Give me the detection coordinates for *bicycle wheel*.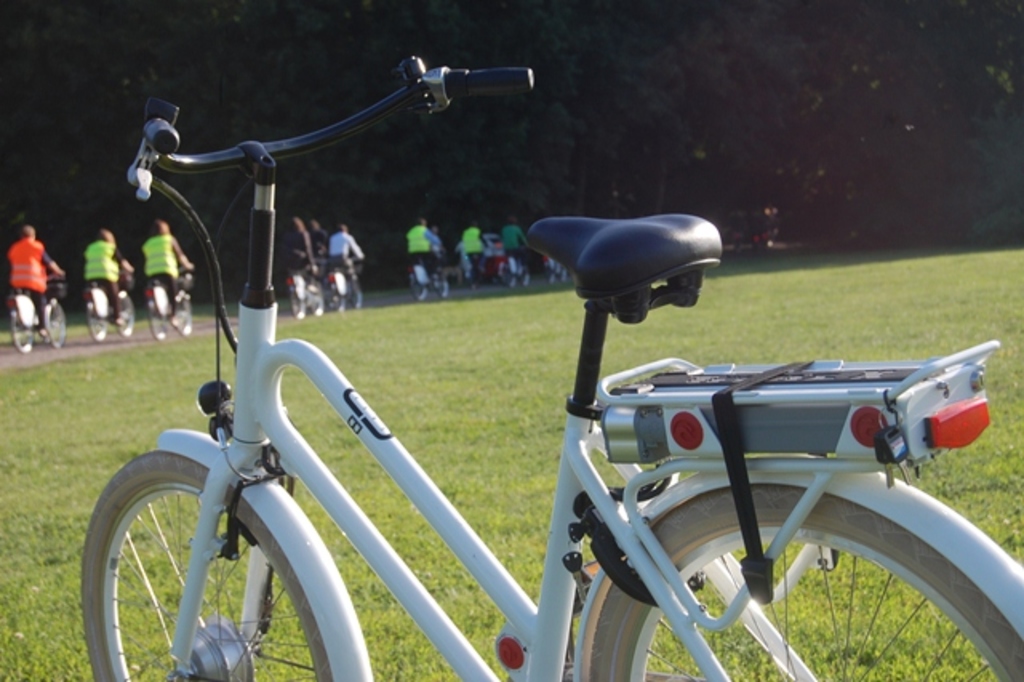
(x1=66, y1=455, x2=360, y2=681).
